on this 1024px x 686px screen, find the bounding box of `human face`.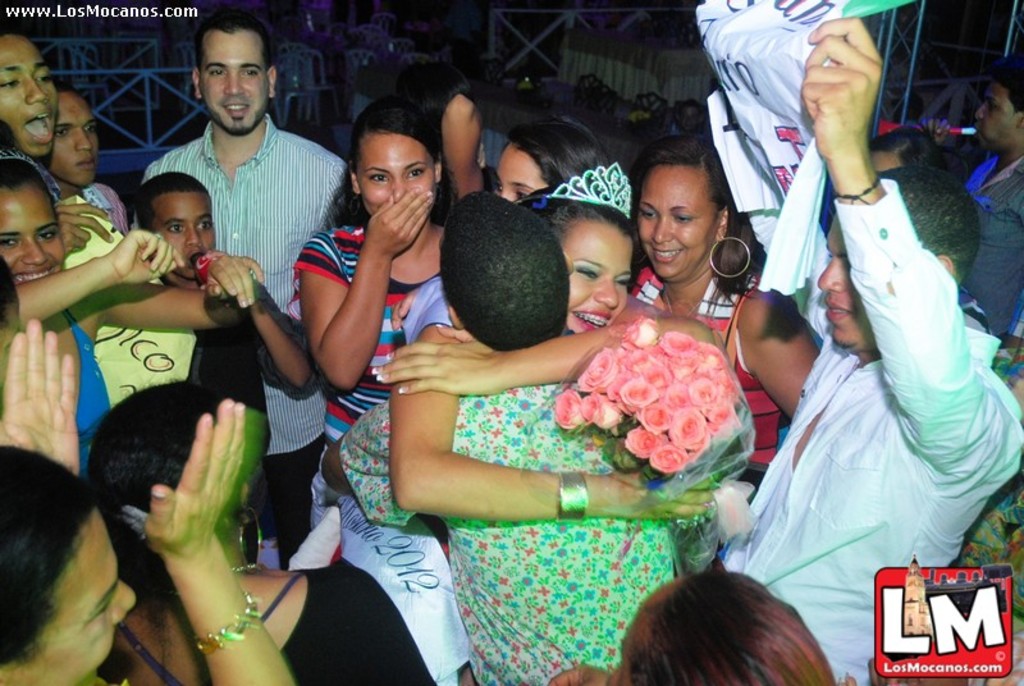
Bounding box: {"left": 0, "top": 187, "right": 65, "bottom": 288}.
